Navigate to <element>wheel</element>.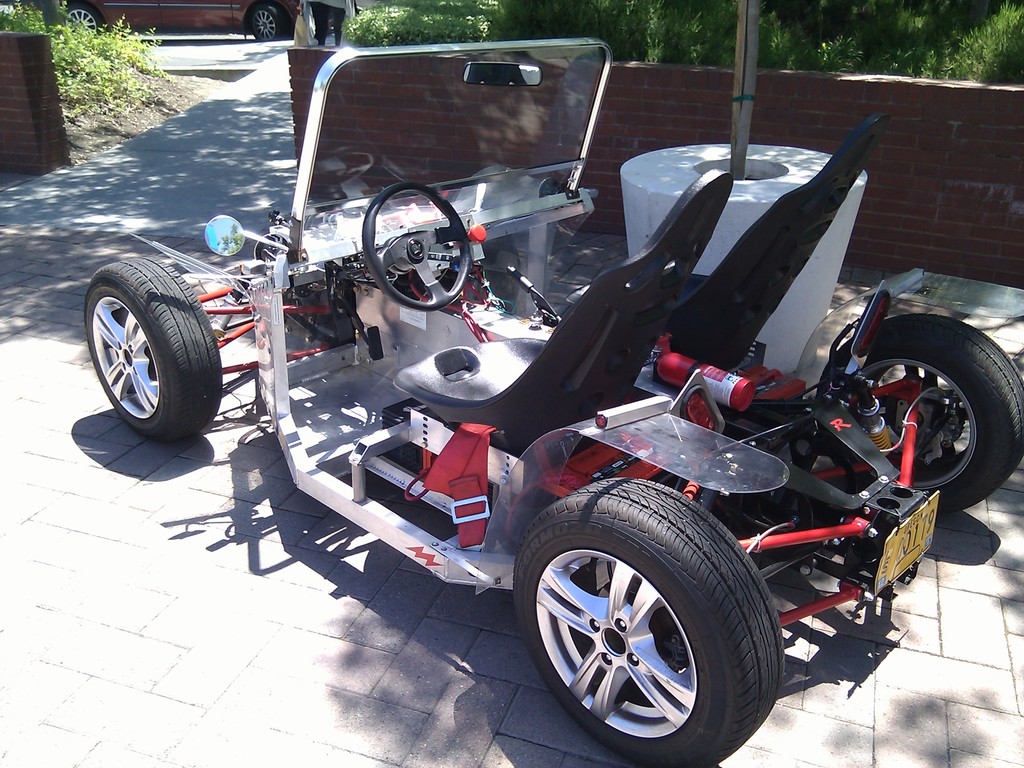
Navigation target: (249, 5, 289, 42).
